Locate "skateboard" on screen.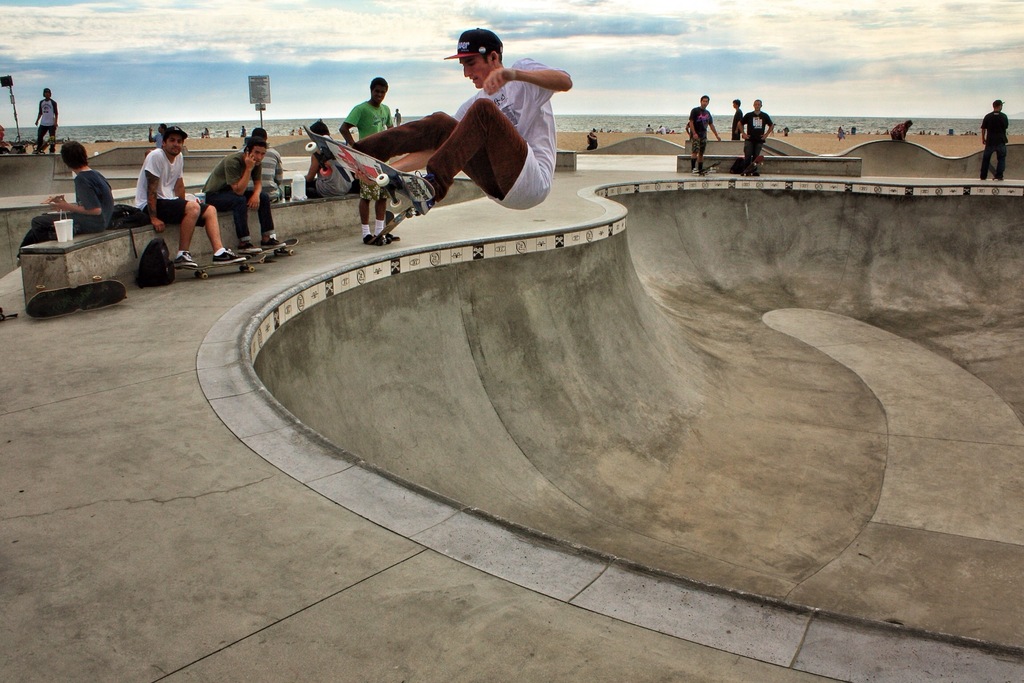
On screen at x1=691, y1=161, x2=726, y2=176.
